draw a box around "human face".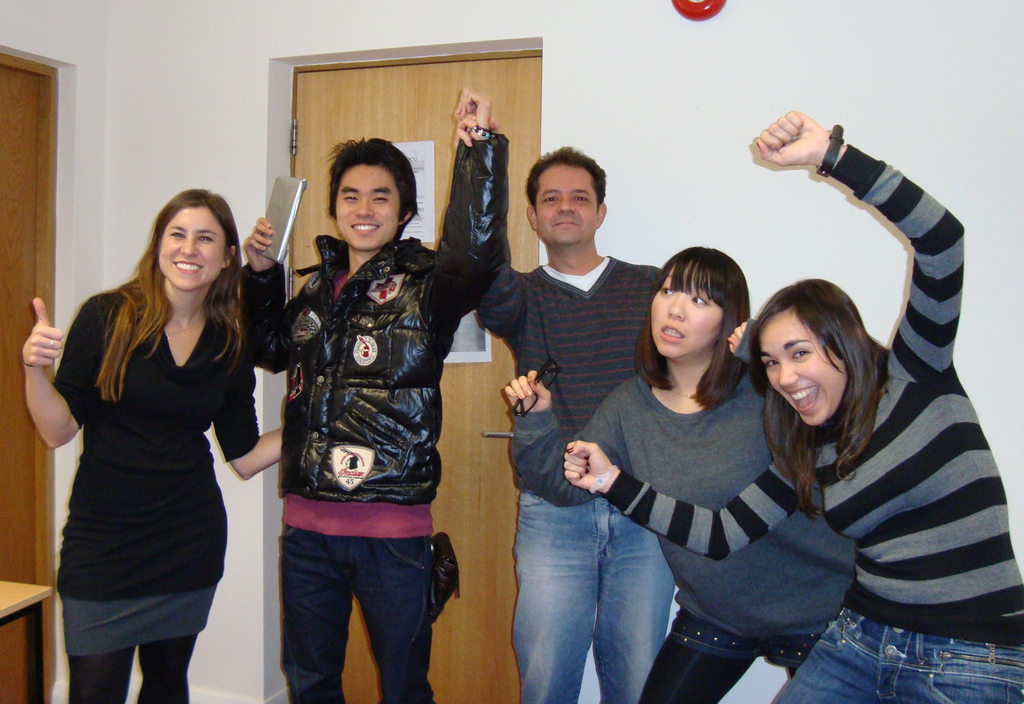
(x1=160, y1=206, x2=227, y2=294).
